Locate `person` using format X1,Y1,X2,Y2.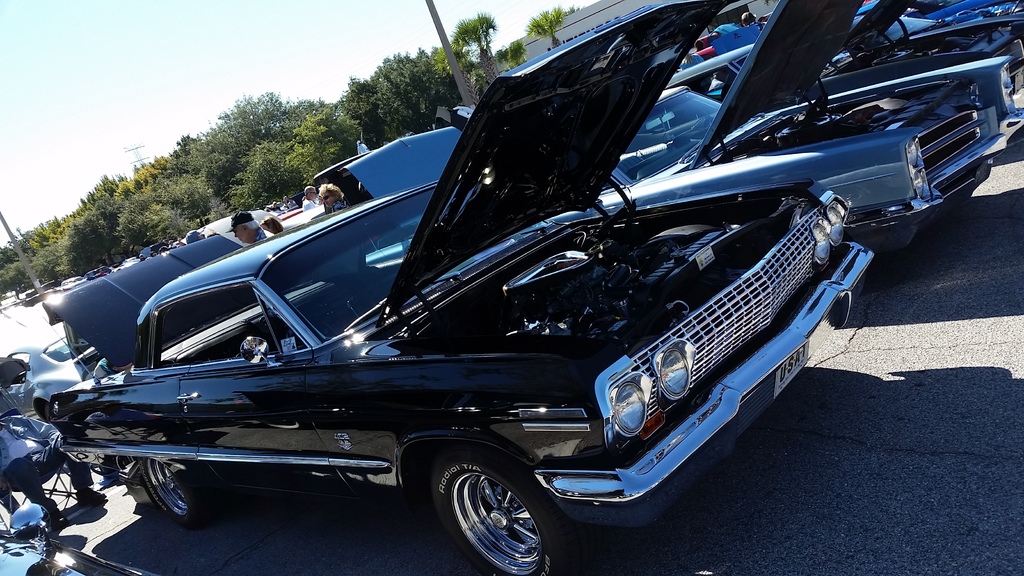
321,182,347,212.
